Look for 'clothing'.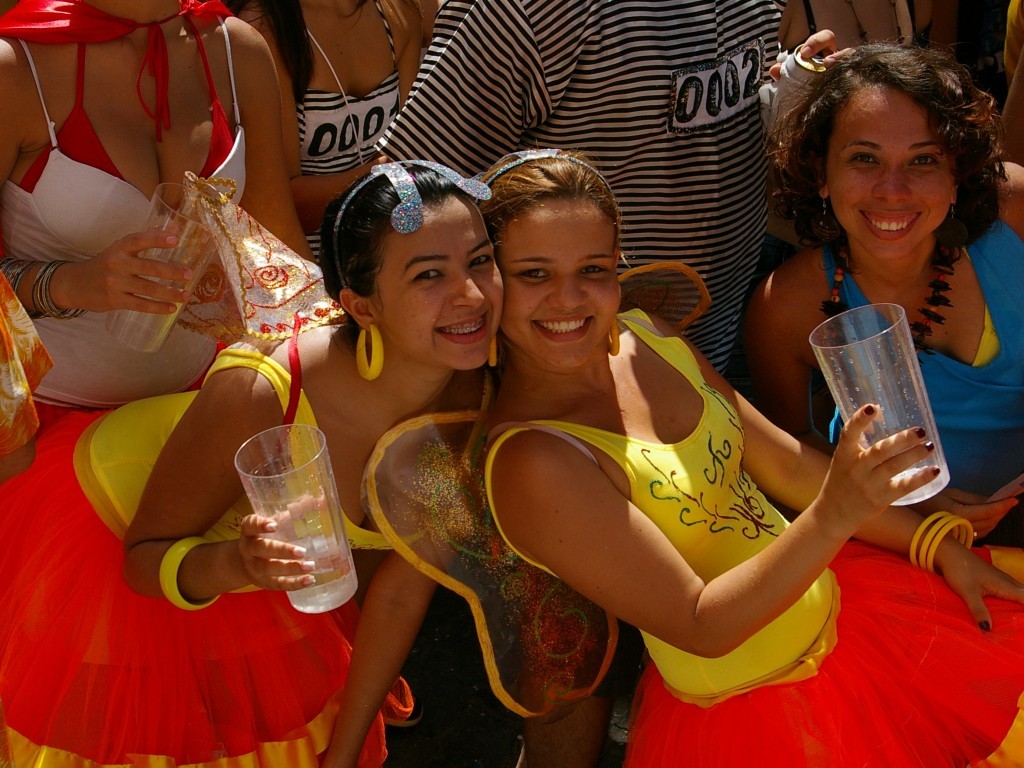
Found: (left=0, top=0, right=257, bottom=420).
